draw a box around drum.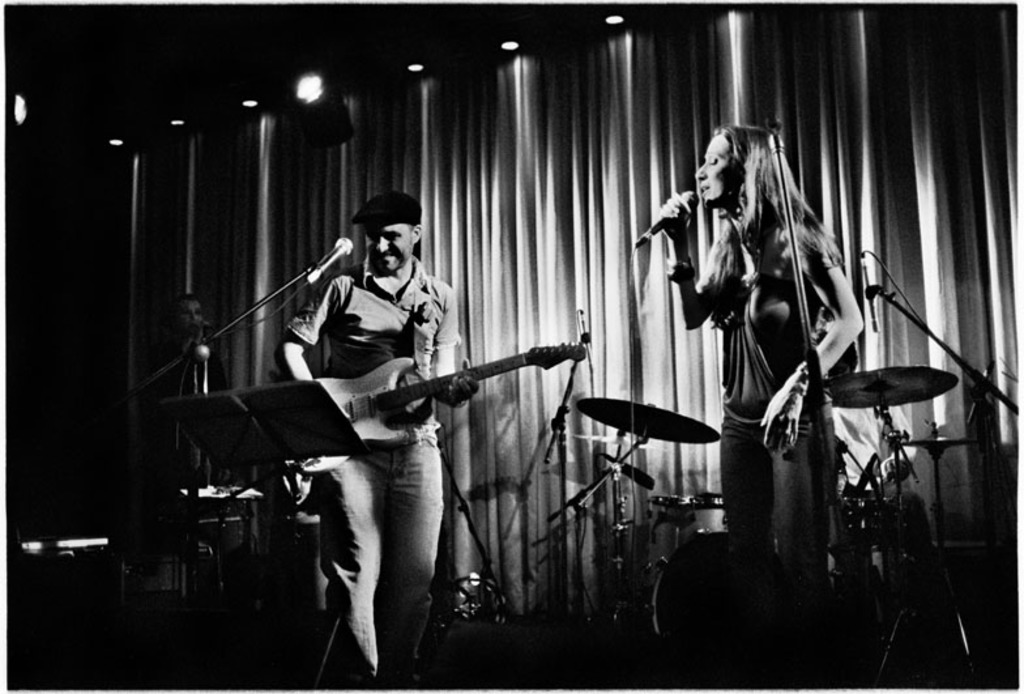
(678, 497, 724, 541).
